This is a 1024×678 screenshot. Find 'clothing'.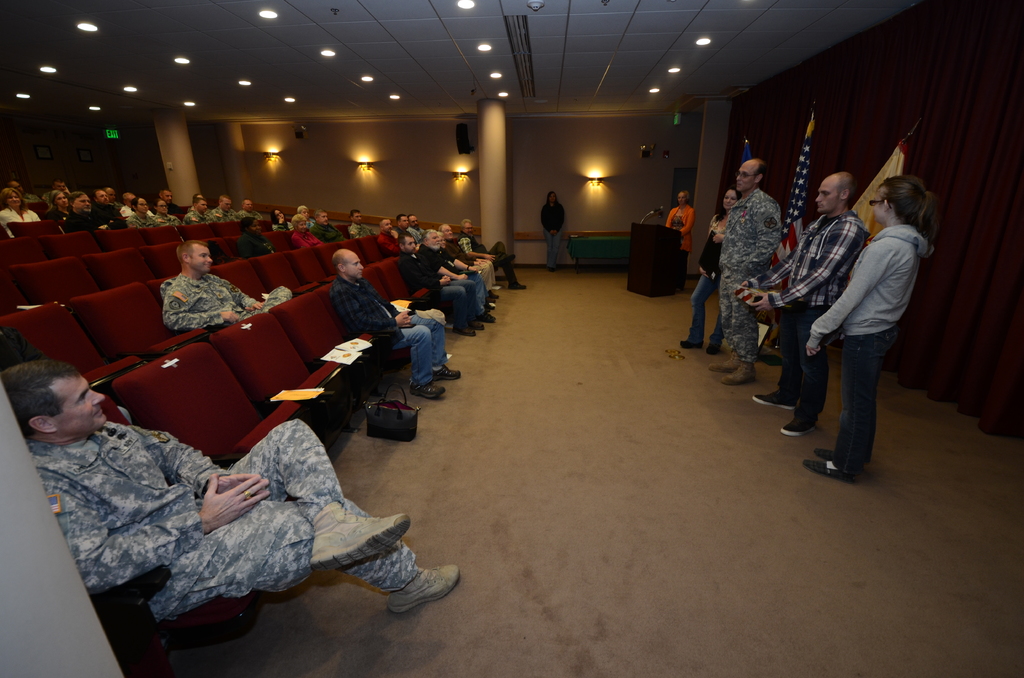
Bounding box: region(745, 208, 869, 424).
